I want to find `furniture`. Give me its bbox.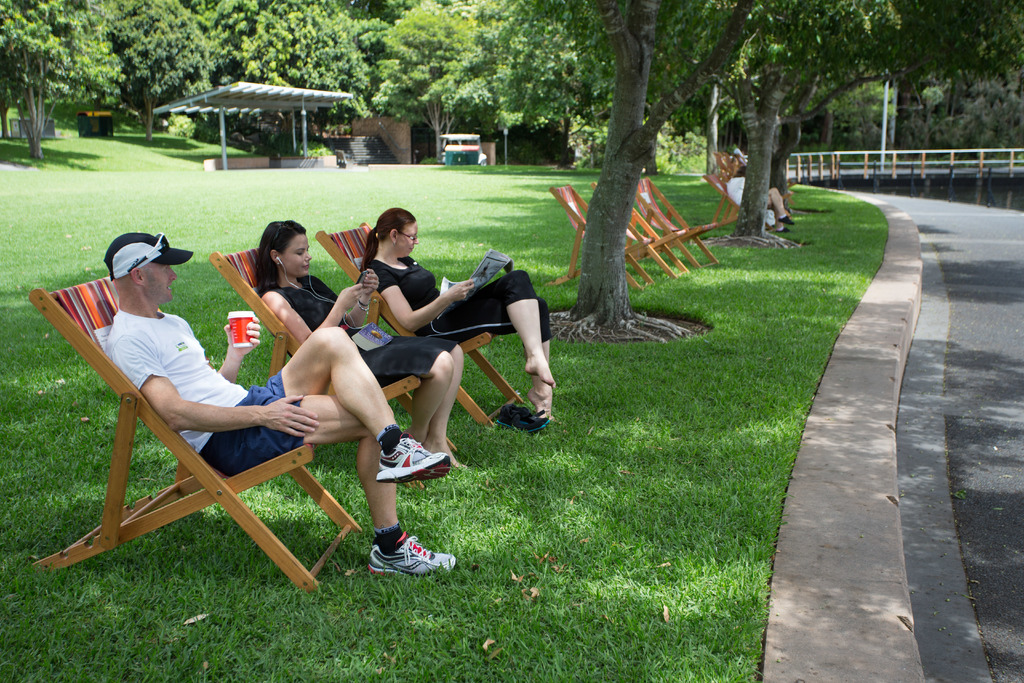
{"x1": 714, "y1": 152, "x2": 734, "y2": 183}.
